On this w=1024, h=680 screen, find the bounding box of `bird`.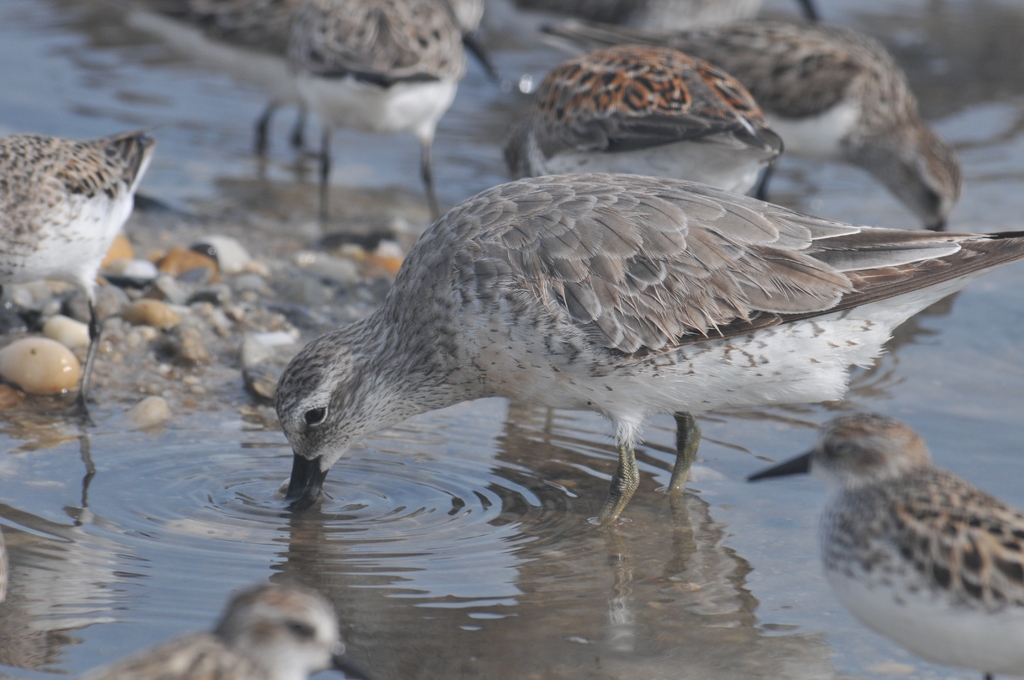
Bounding box: [451, 0, 966, 247].
